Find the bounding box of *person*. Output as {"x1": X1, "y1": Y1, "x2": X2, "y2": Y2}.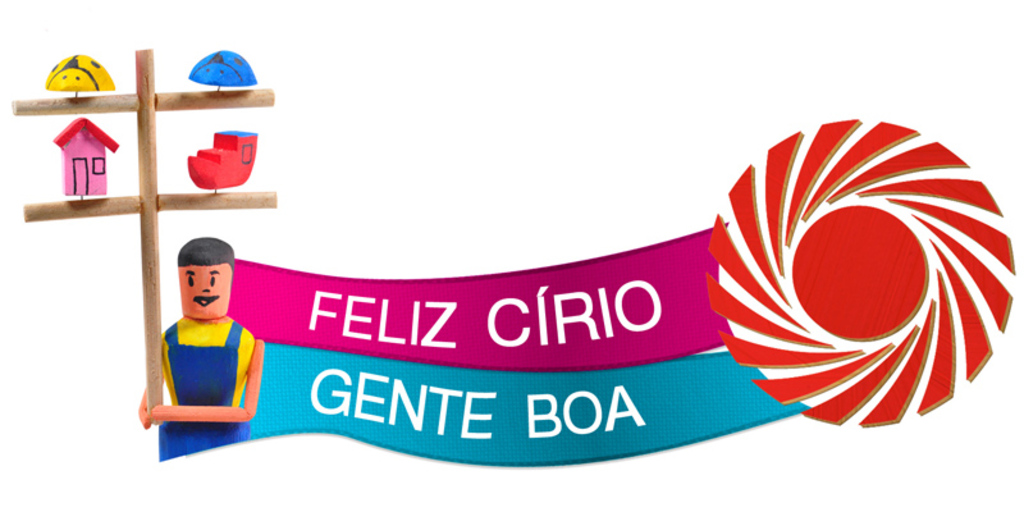
{"x1": 140, "y1": 238, "x2": 261, "y2": 465}.
